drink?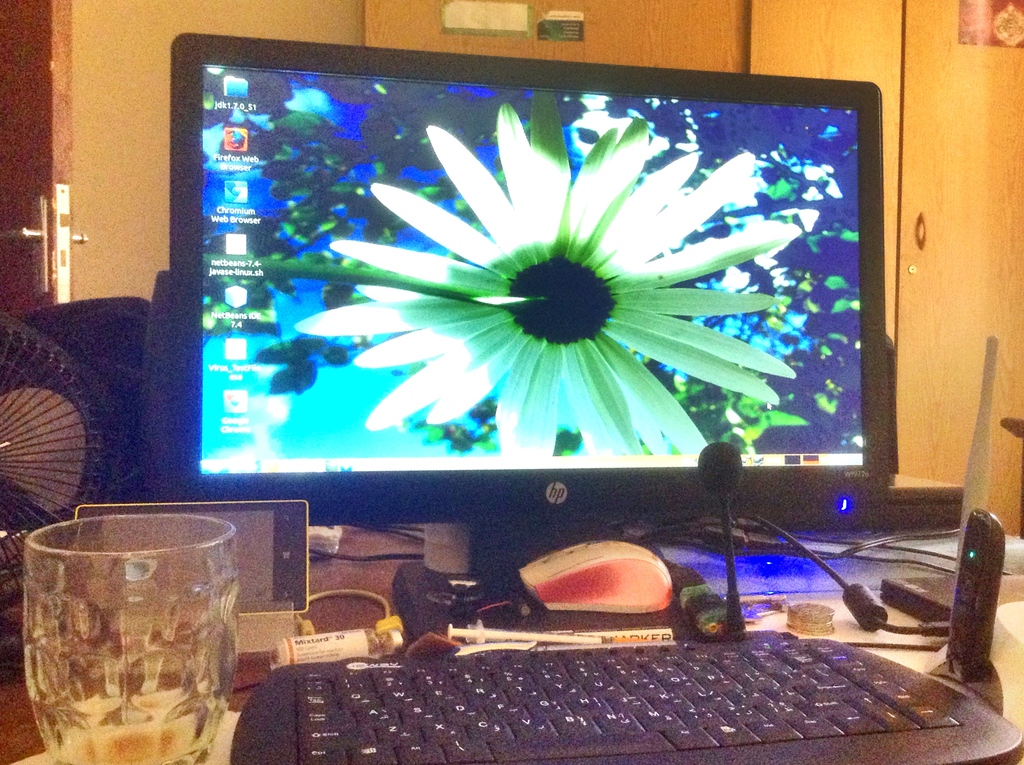
33 688 220 764
